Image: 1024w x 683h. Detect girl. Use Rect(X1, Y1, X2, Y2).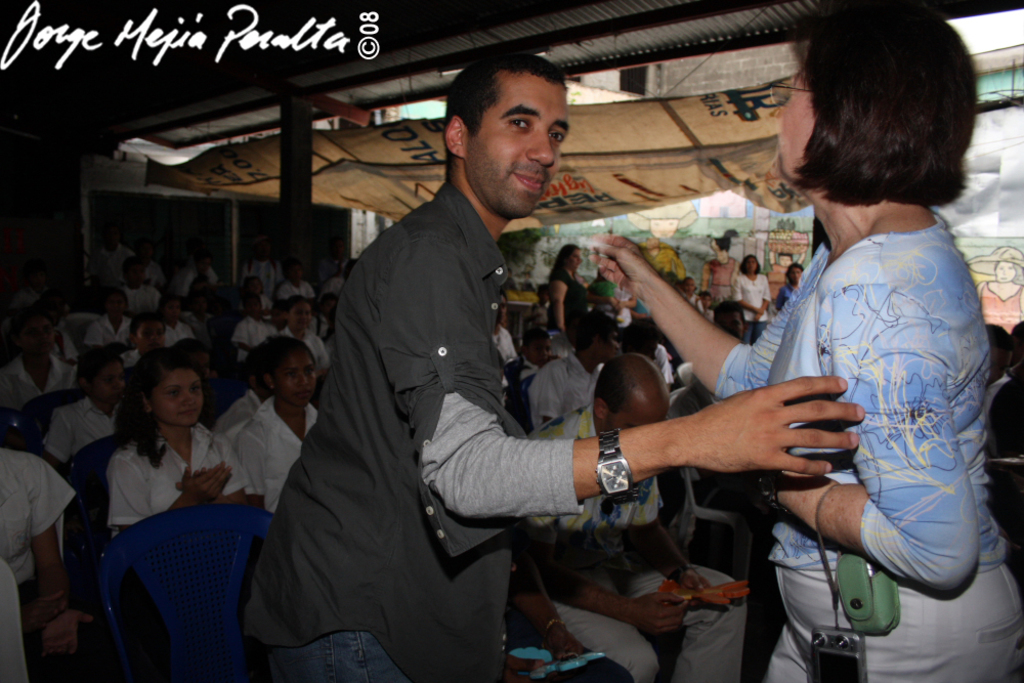
Rect(236, 331, 325, 524).
